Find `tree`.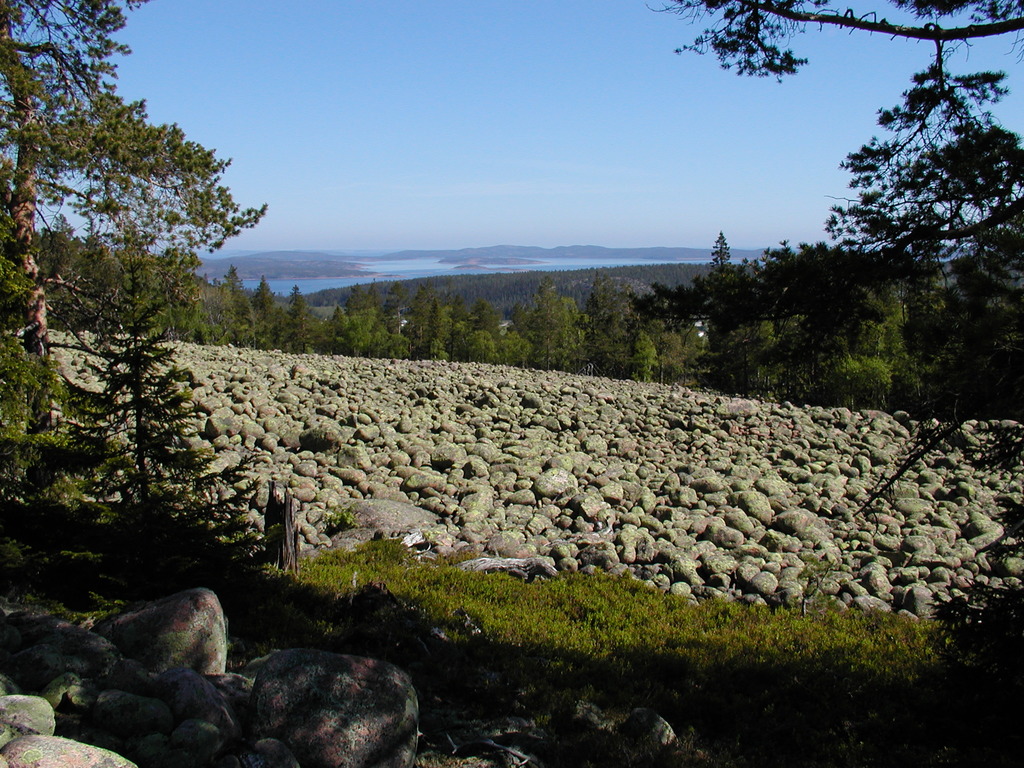
crop(287, 287, 305, 353).
